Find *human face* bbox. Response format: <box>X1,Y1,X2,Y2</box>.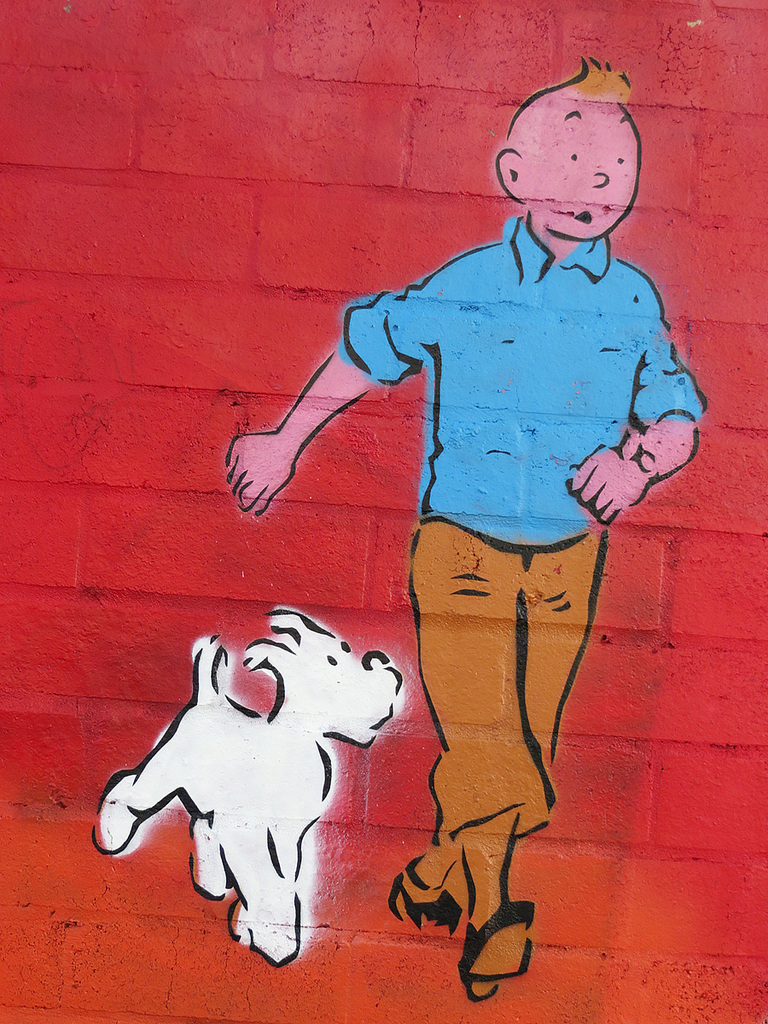
<box>523,99,637,241</box>.
